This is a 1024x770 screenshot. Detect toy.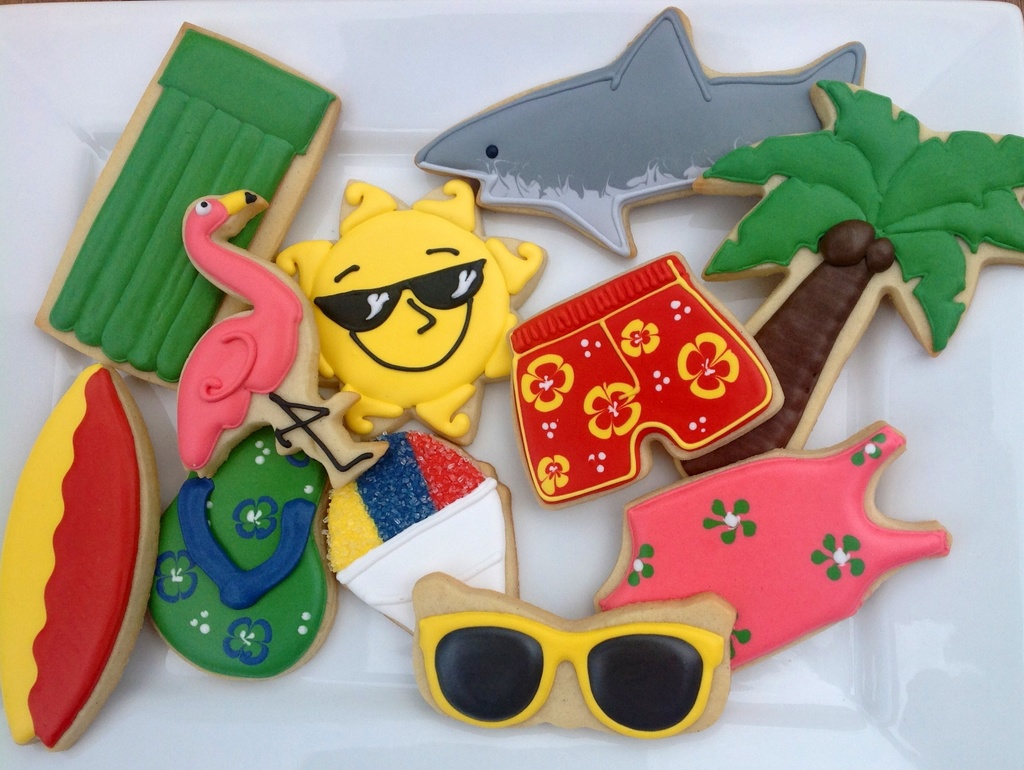
{"left": 0, "top": 369, "right": 170, "bottom": 756}.
